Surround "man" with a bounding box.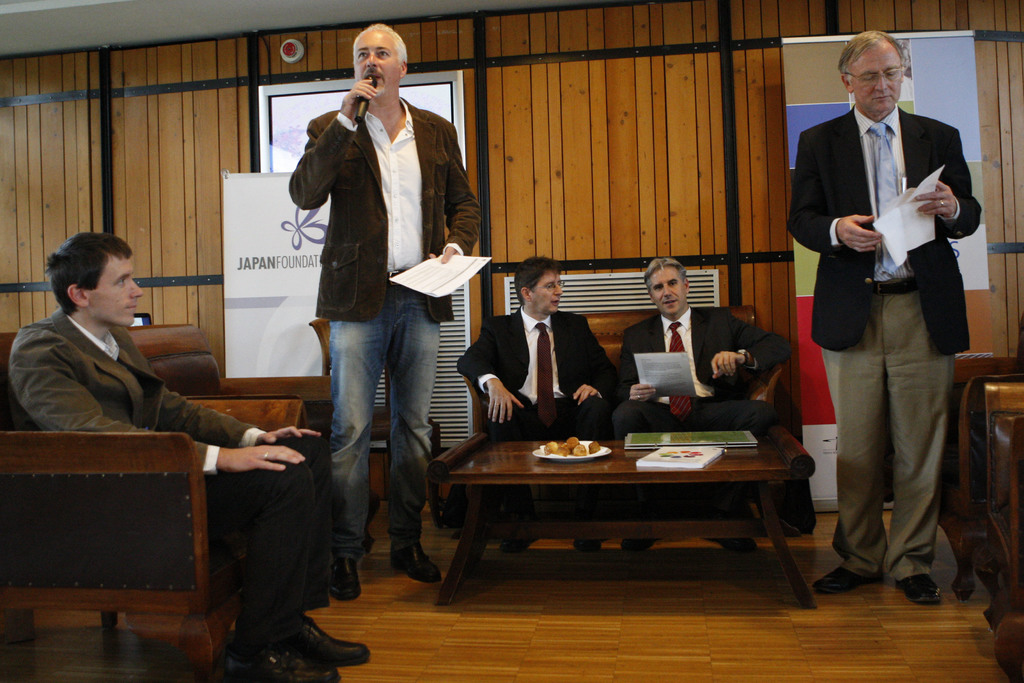
[left=615, top=256, right=775, bottom=559].
